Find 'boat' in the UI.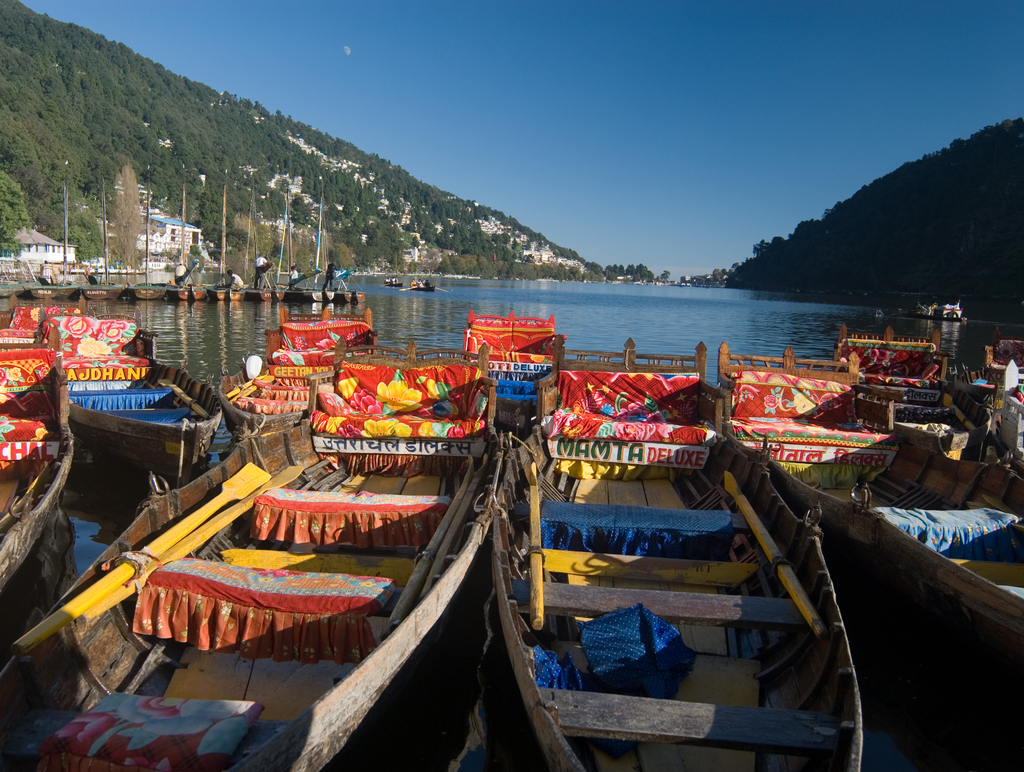
UI element at [322,191,363,303].
